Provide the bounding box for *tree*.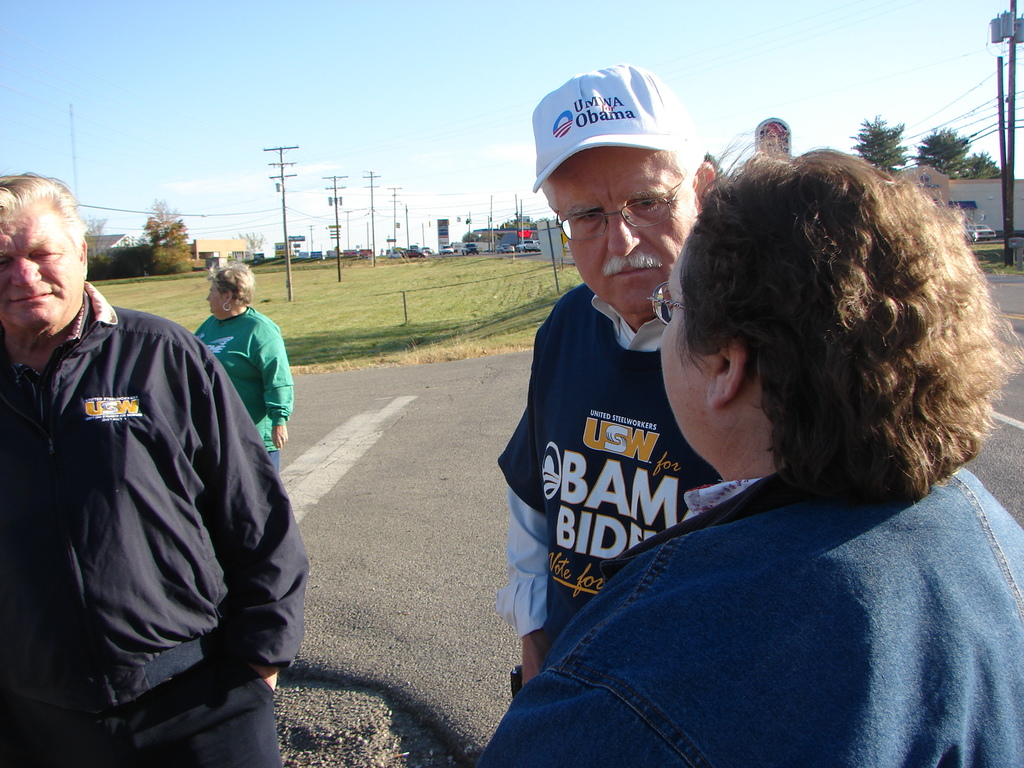
[903, 124, 966, 177].
